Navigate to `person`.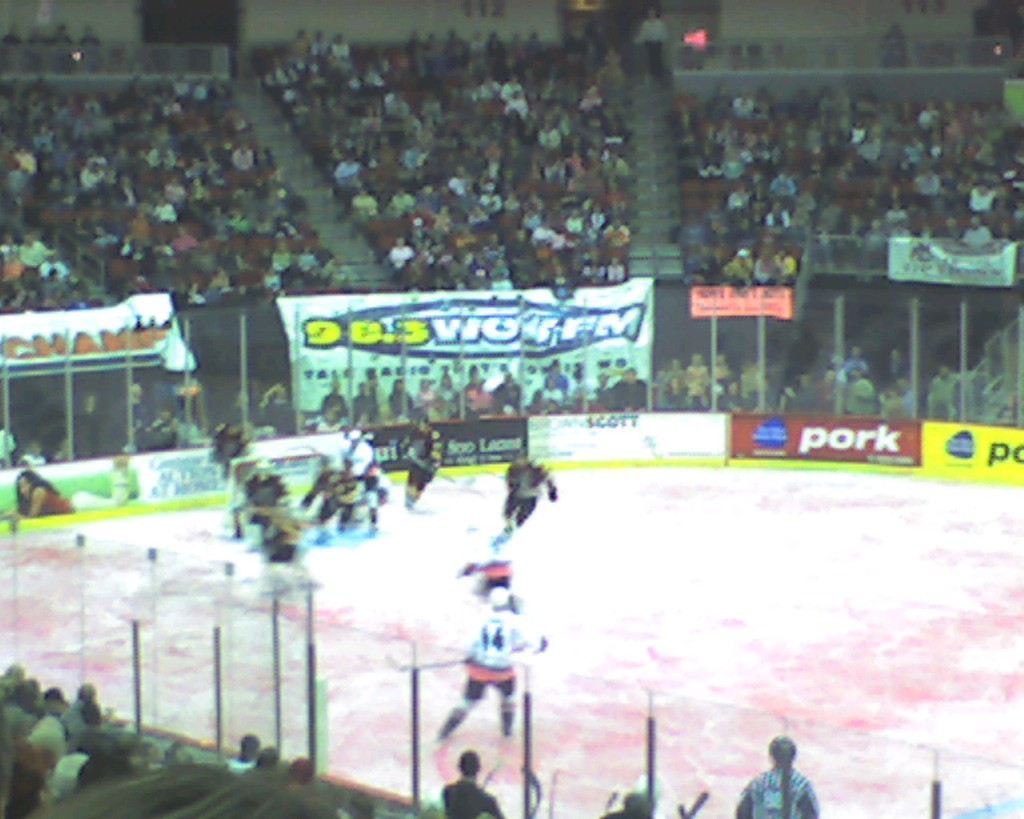
Navigation target: [left=423, top=578, right=546, bottom=750].
